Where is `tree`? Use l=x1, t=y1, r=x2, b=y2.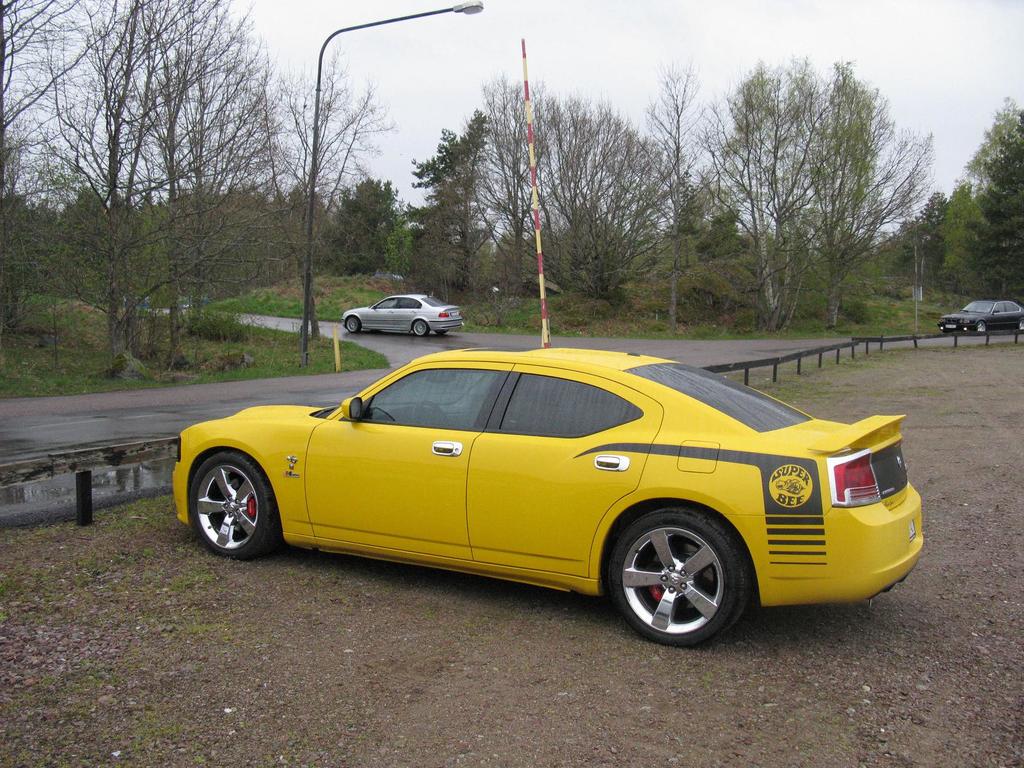
l=330, t=177, r=399, b=273.
